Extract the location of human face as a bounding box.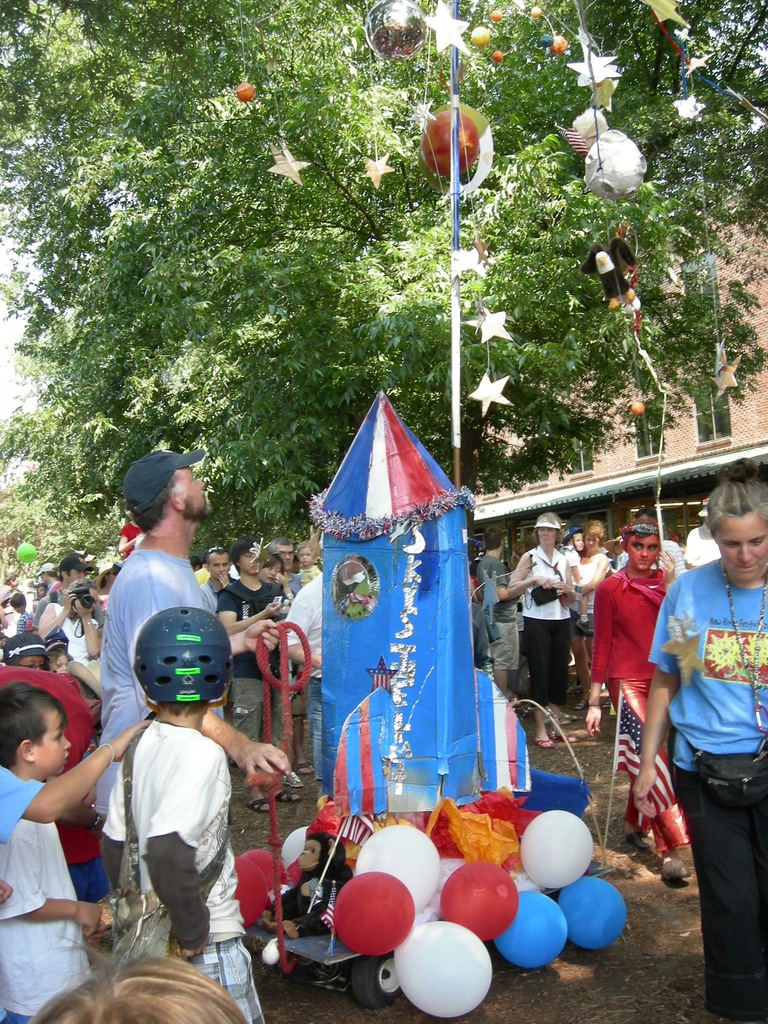
[537,524,557,547].
